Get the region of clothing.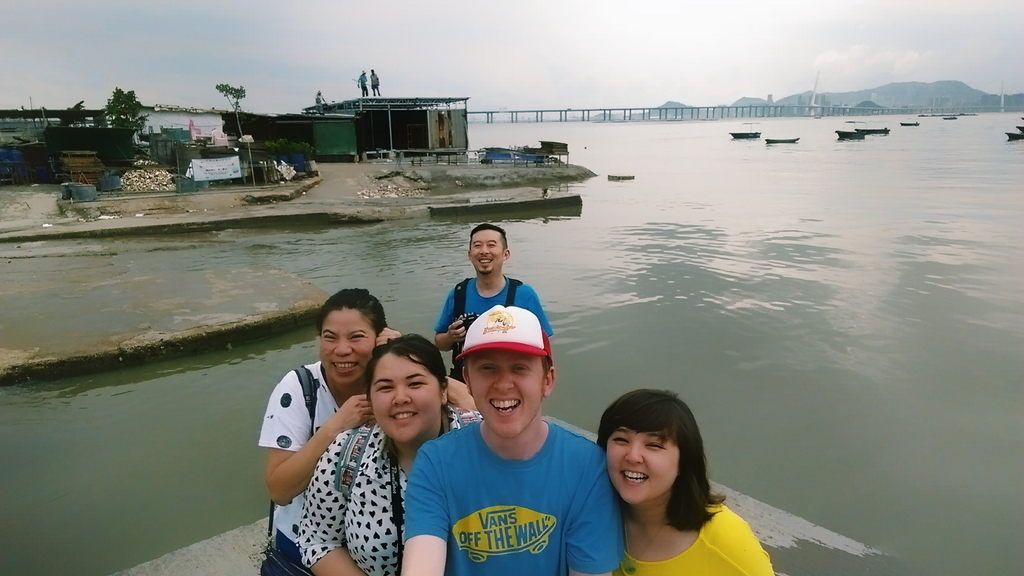
locate(617, 502, 774, 575).
